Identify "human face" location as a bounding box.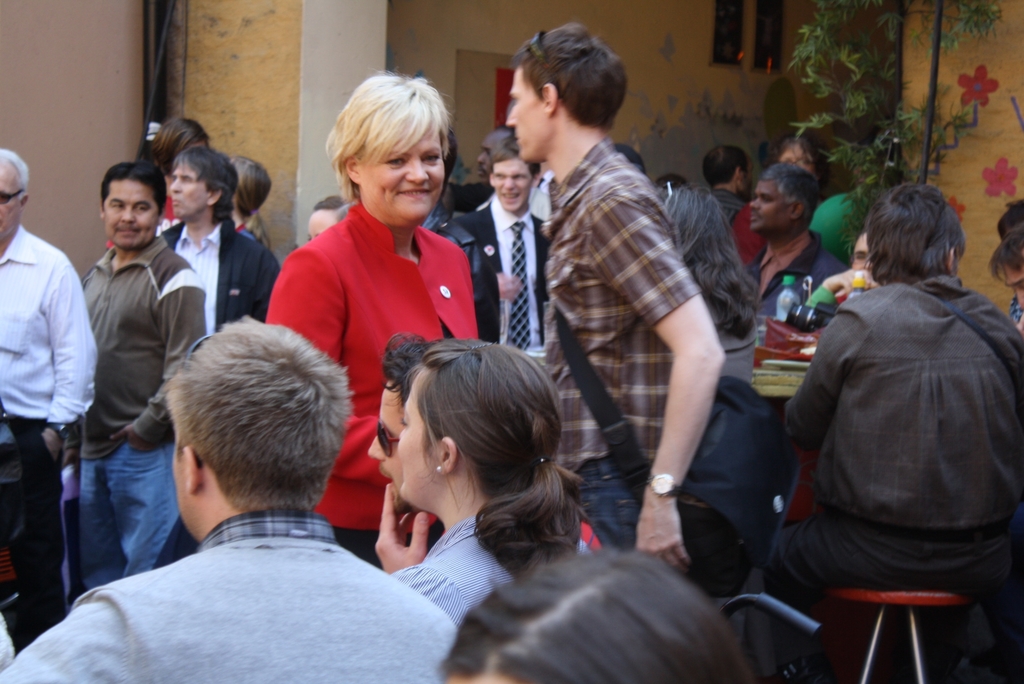
492/157/534/213.
